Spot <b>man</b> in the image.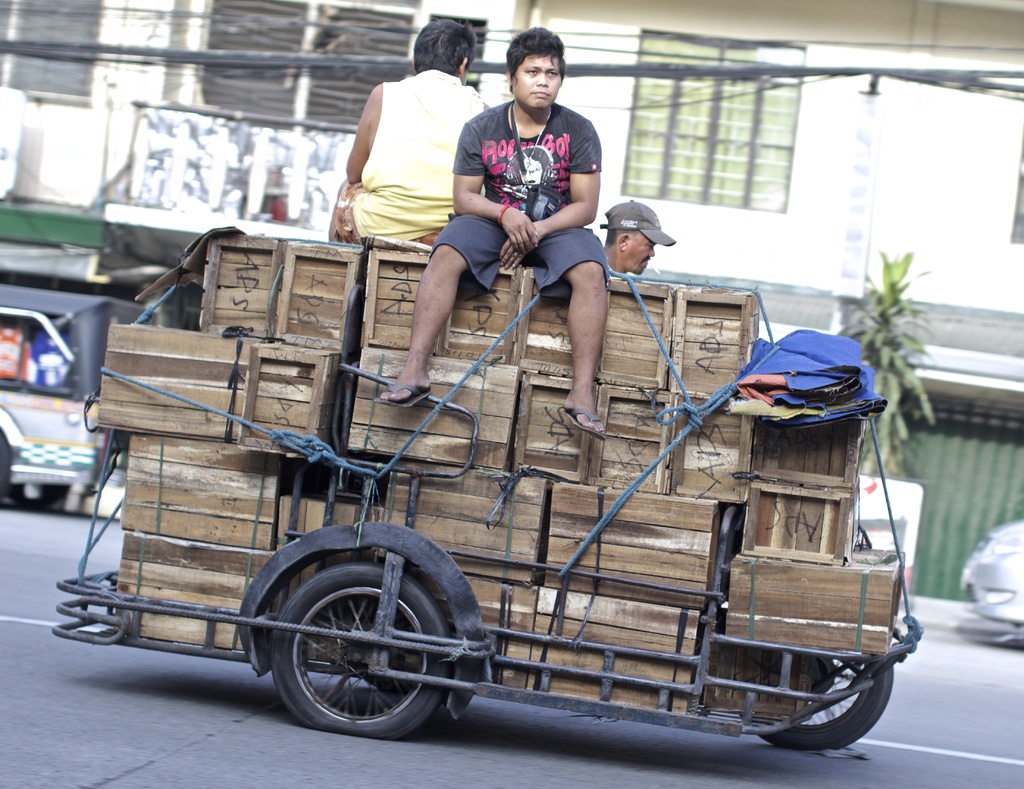
<b>man</b> found at (329,35,481,277).
